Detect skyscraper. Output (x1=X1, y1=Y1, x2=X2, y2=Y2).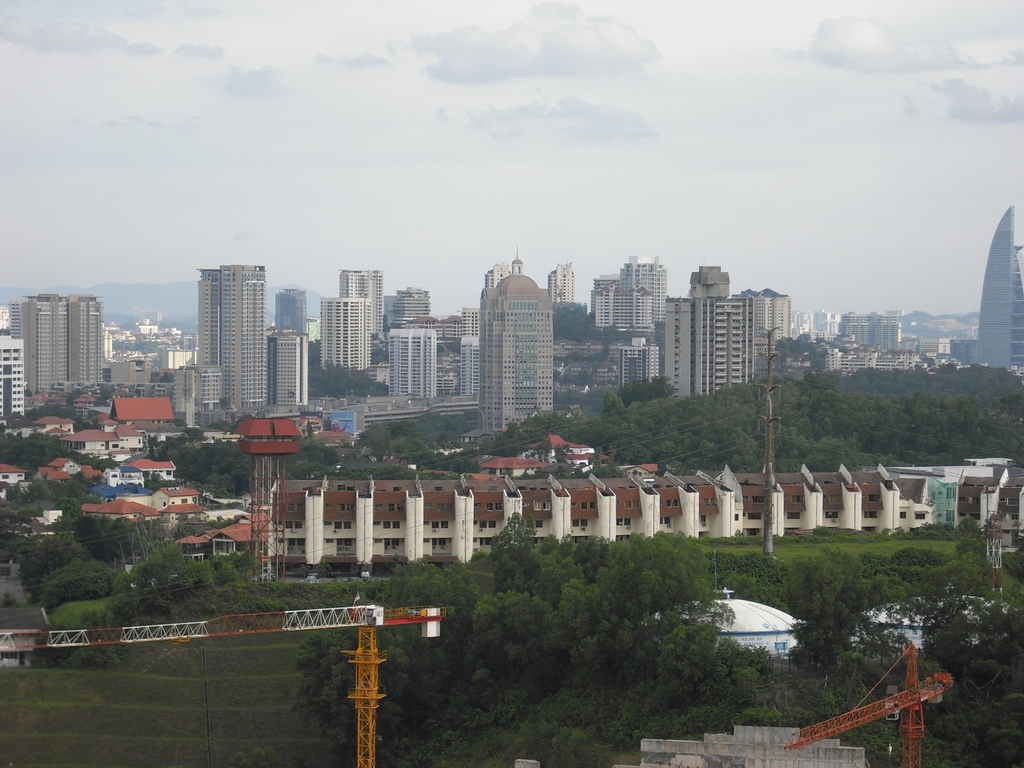
(x1=186, y1=258, x2=296, y2=442).
